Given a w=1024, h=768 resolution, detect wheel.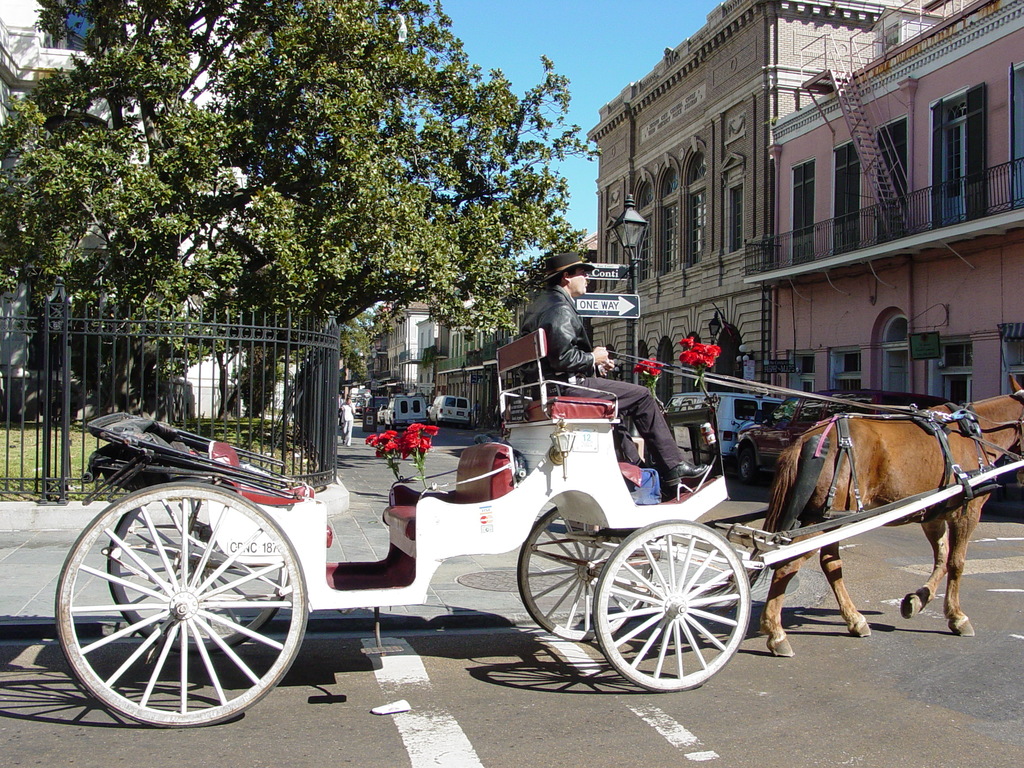
left=736, top=451, right=758, bottom=483.
